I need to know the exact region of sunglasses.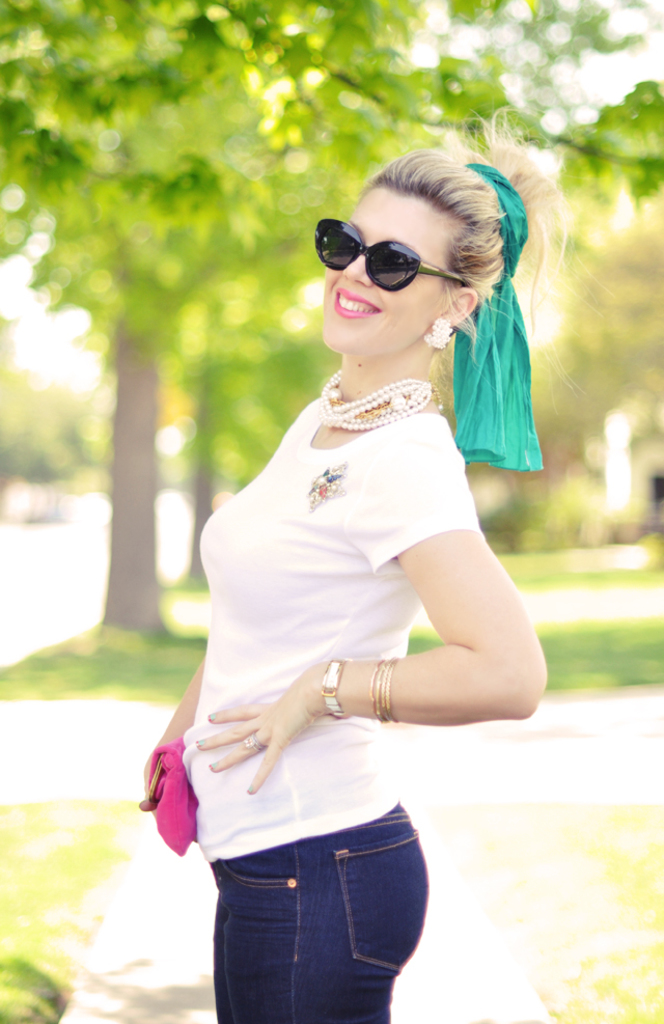
Region: [left=311, top=216, right=475, bottom=294].
